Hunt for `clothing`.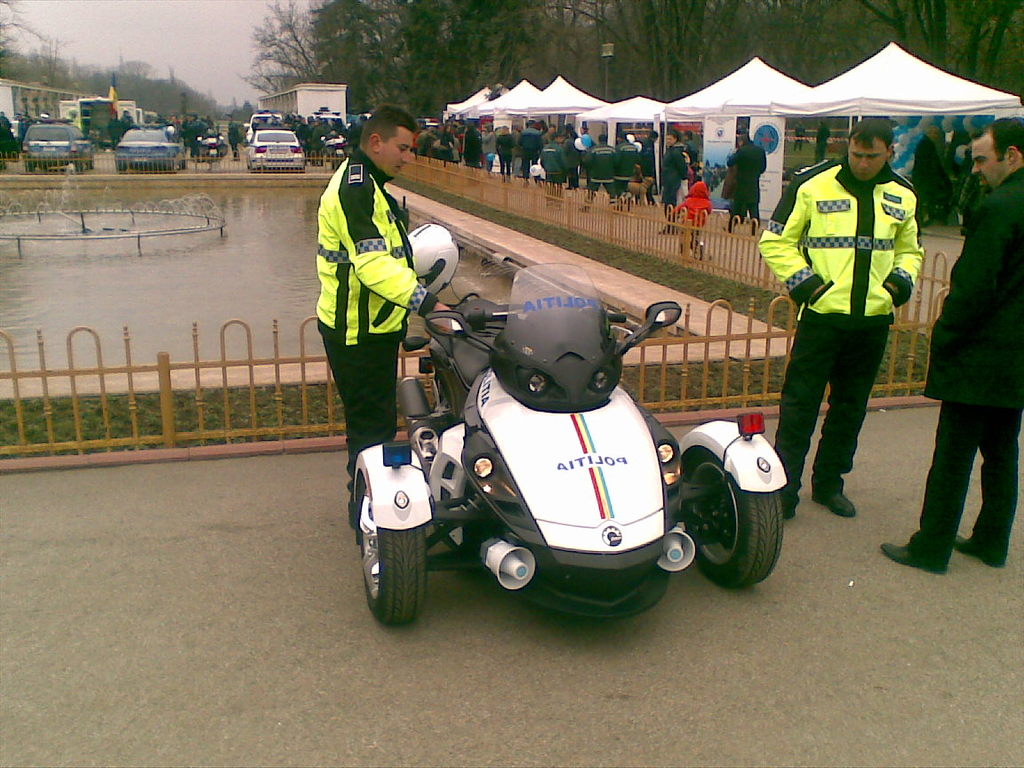
Hunted down at 905, 171, 1015, 558.
